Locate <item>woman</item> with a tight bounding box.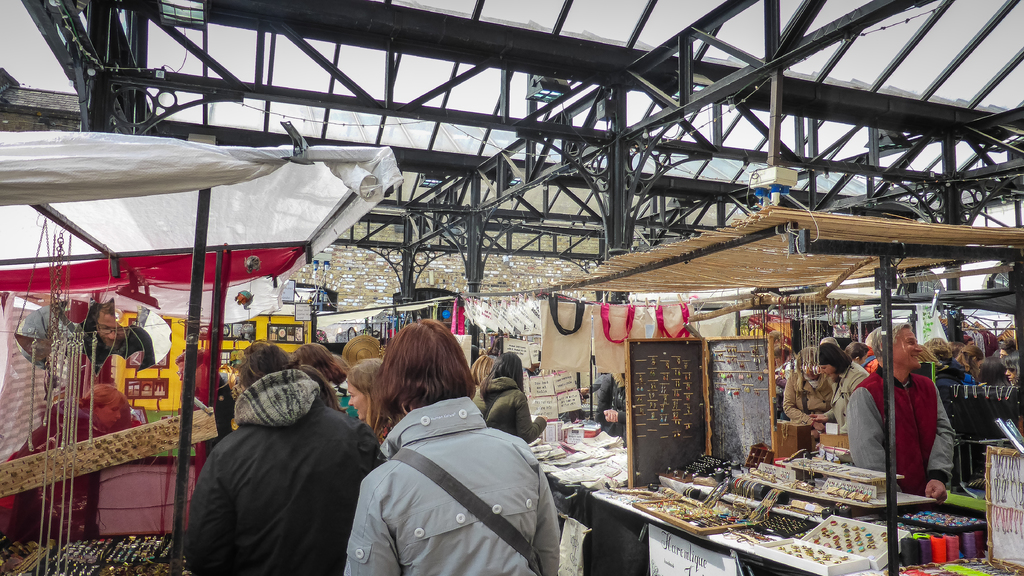
<region>346, 358, 385, 429</region>.
